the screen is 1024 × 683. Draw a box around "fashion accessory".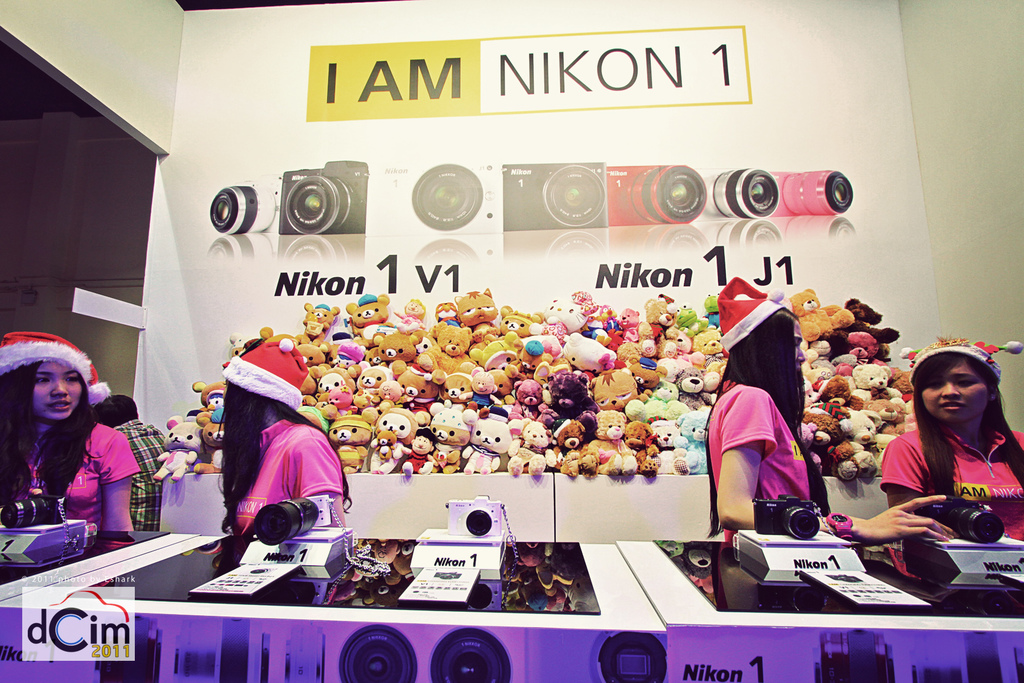
<region>909, 339, 1023, 389</region>.
